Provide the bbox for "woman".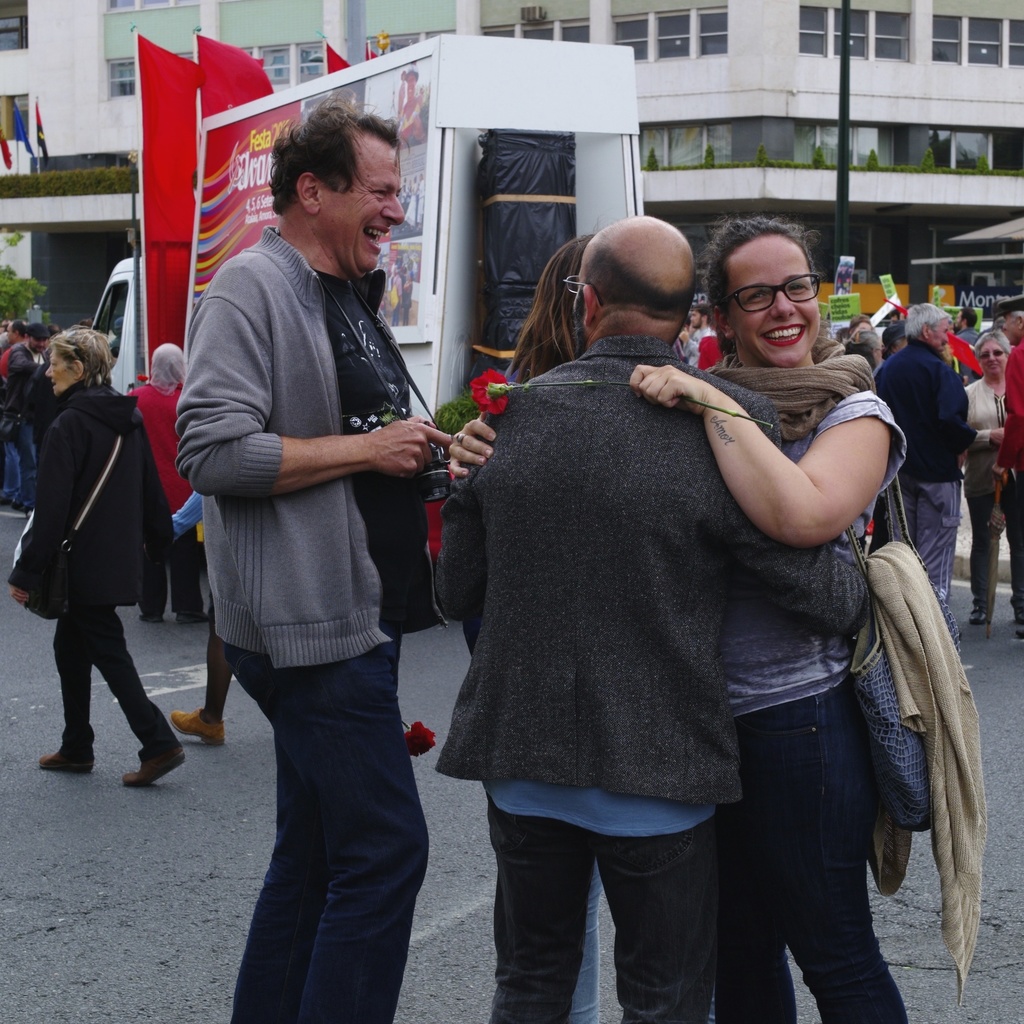
859, 317, 883, 392.
